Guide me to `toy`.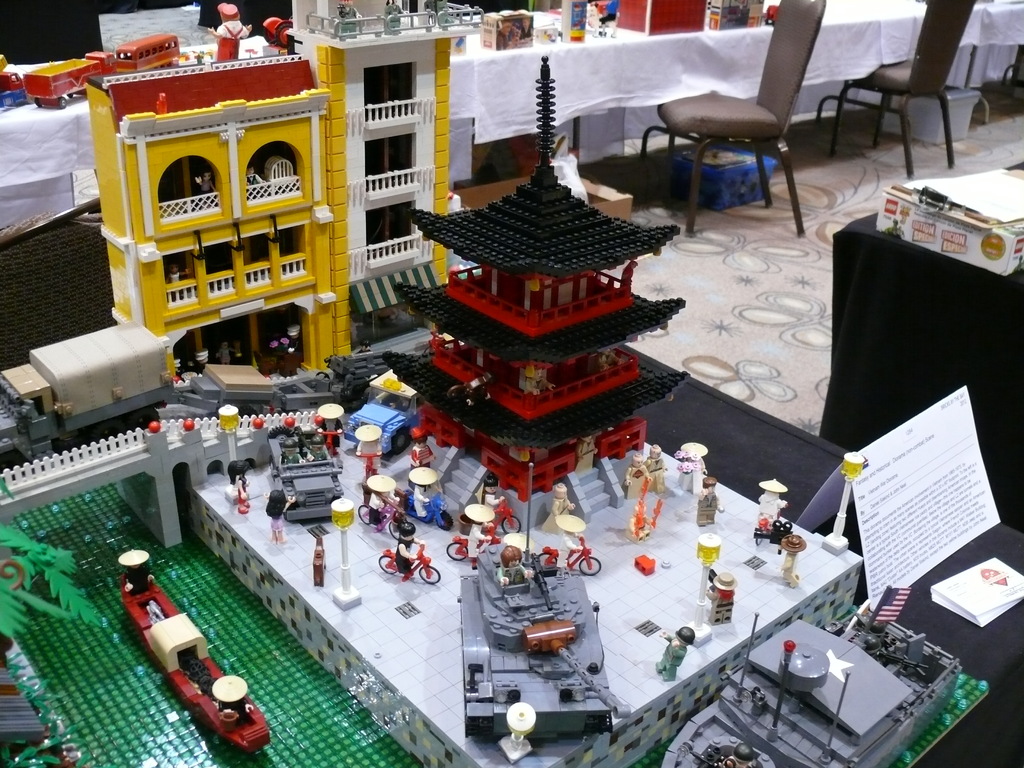
Guidance: {"left": 511, "top": 445, "right": 533, "bottom": 460}.
